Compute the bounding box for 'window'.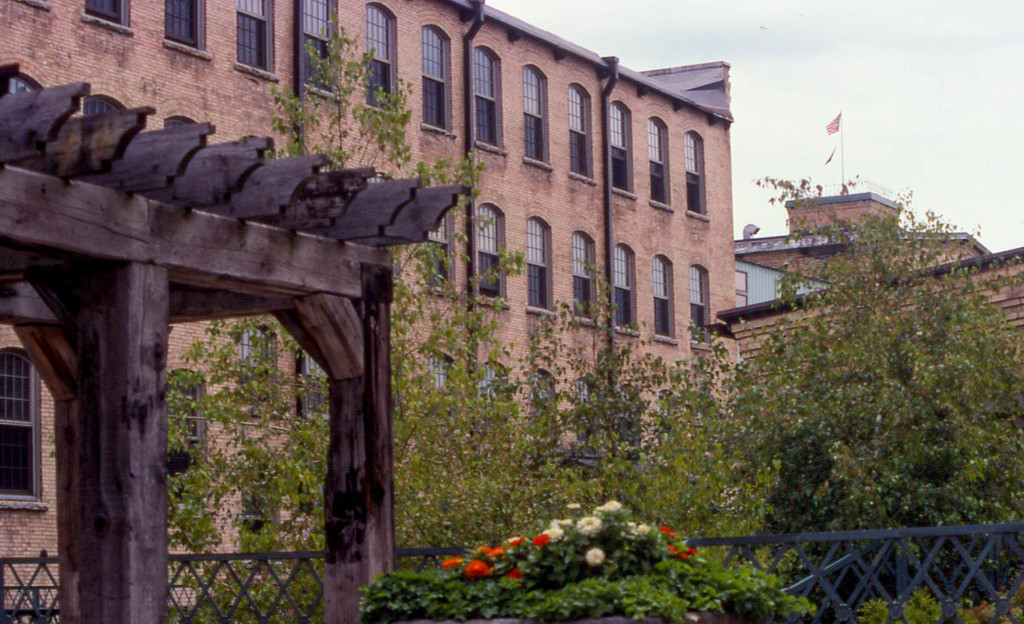
box=[299, 0, 339, 103].
